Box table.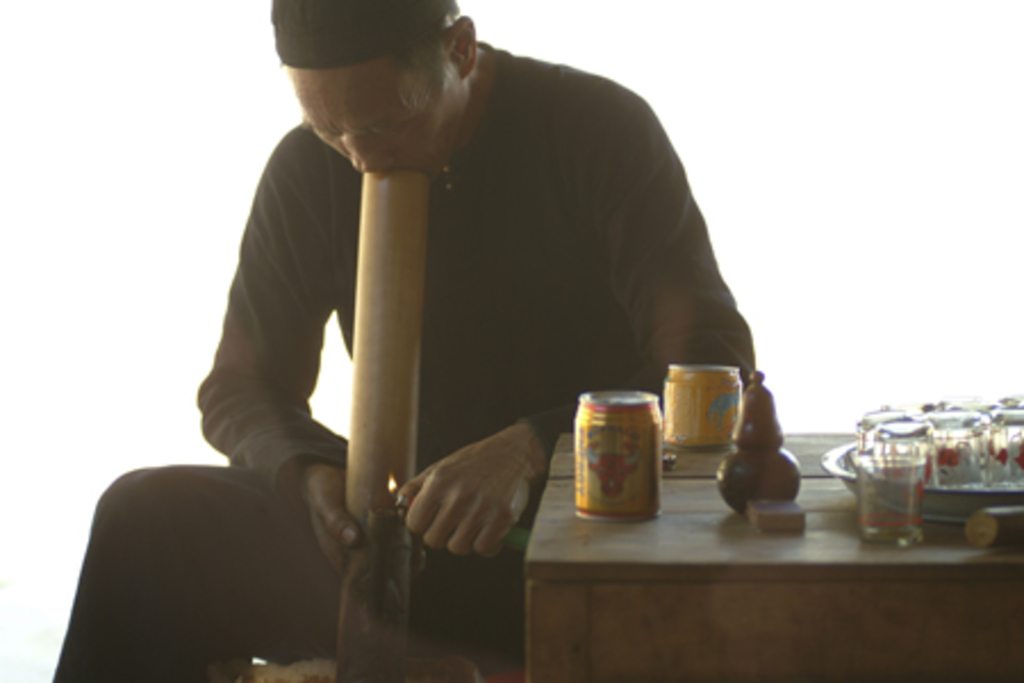
x1=514 y1=428 x2=1022 y2=681.
